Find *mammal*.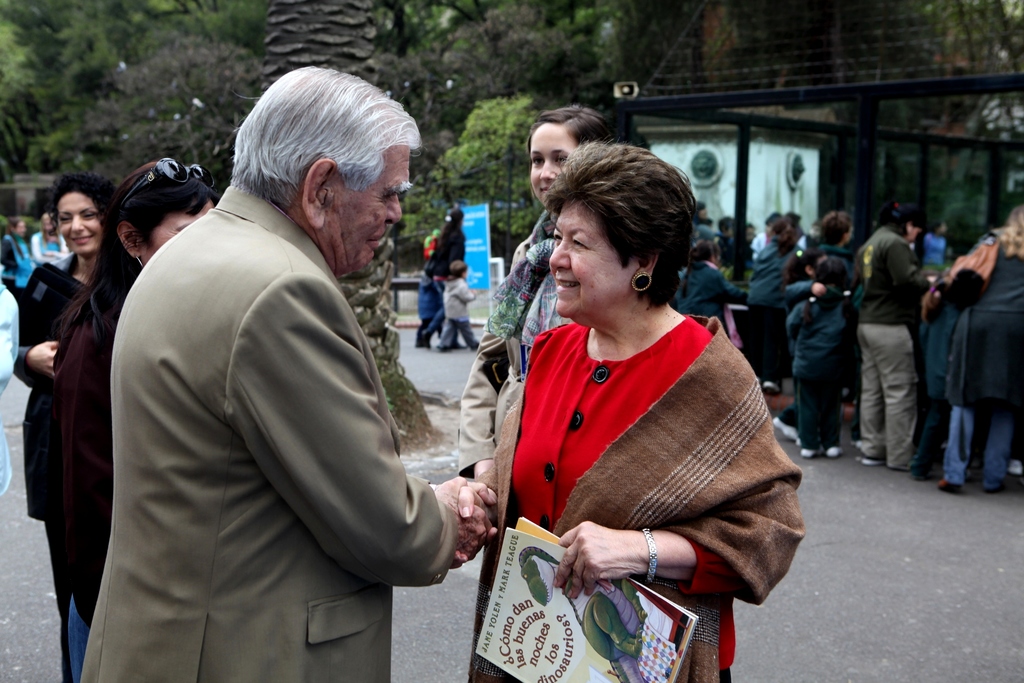
box(455, 103, 616, 682).
